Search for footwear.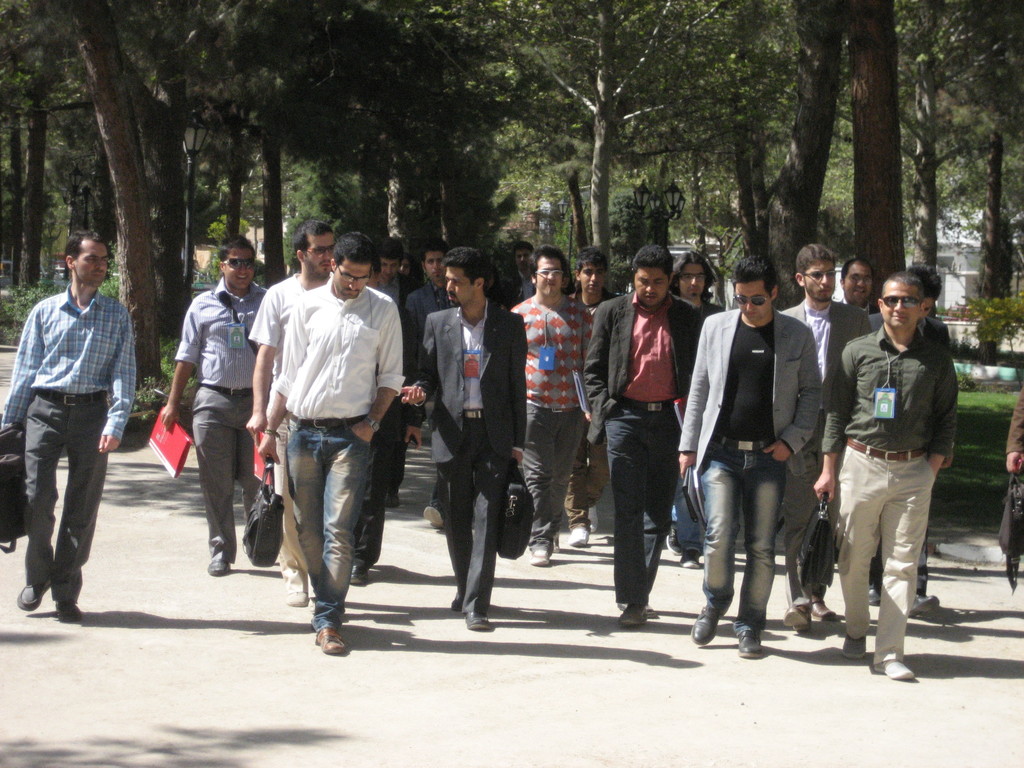
Found at box(680, 556, 703, 568).
